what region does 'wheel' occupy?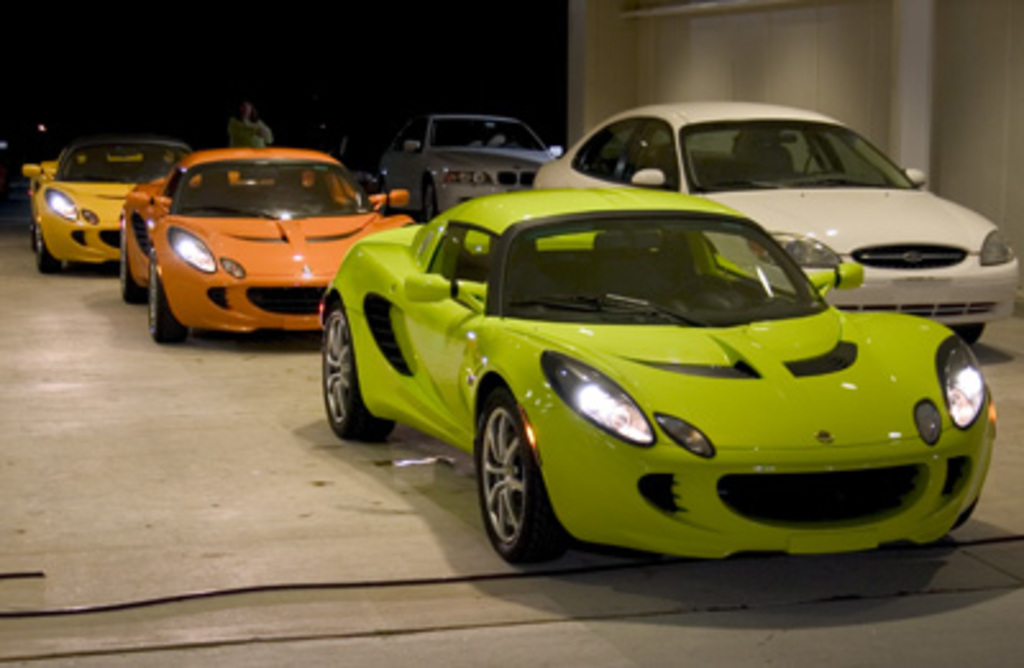
(left=317, top=297, right=389, bottom=440).
